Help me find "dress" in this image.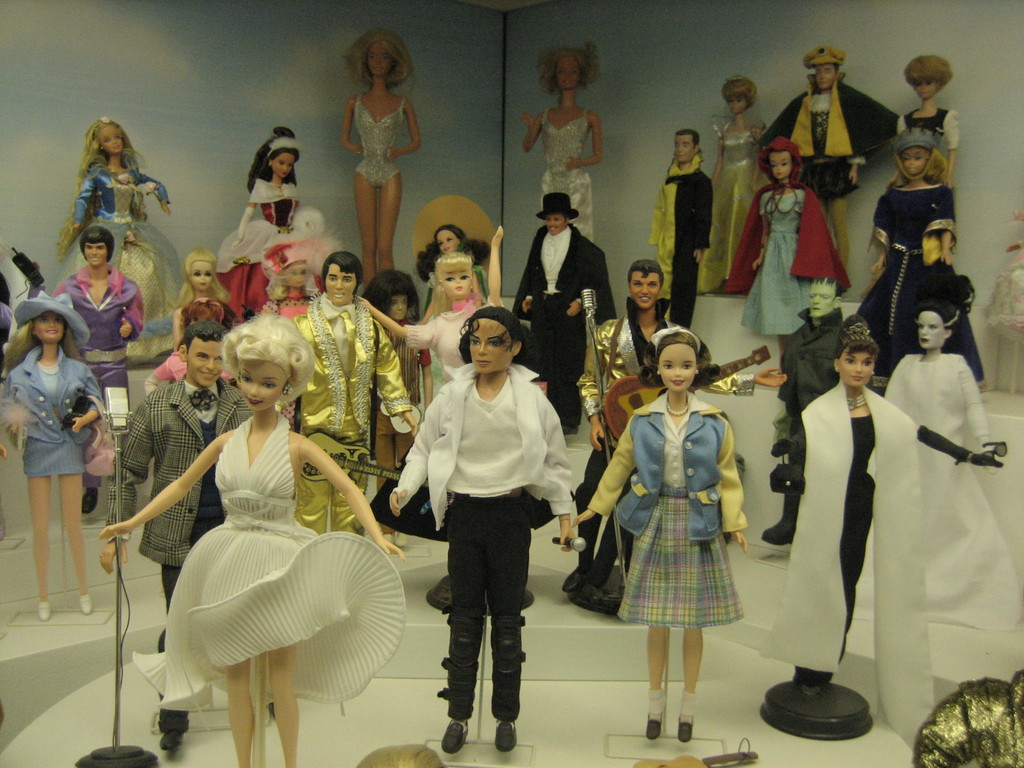
Found it: detection(698, 114, 765, 294).
